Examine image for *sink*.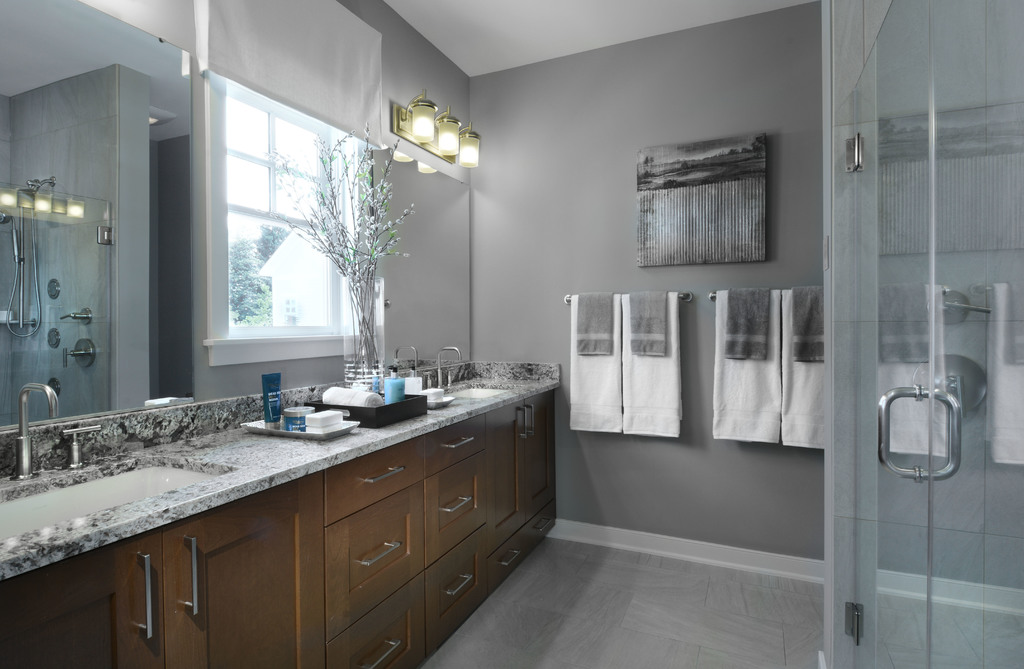
Examination result: [left=0, top=381, right=238, bottom=540].
